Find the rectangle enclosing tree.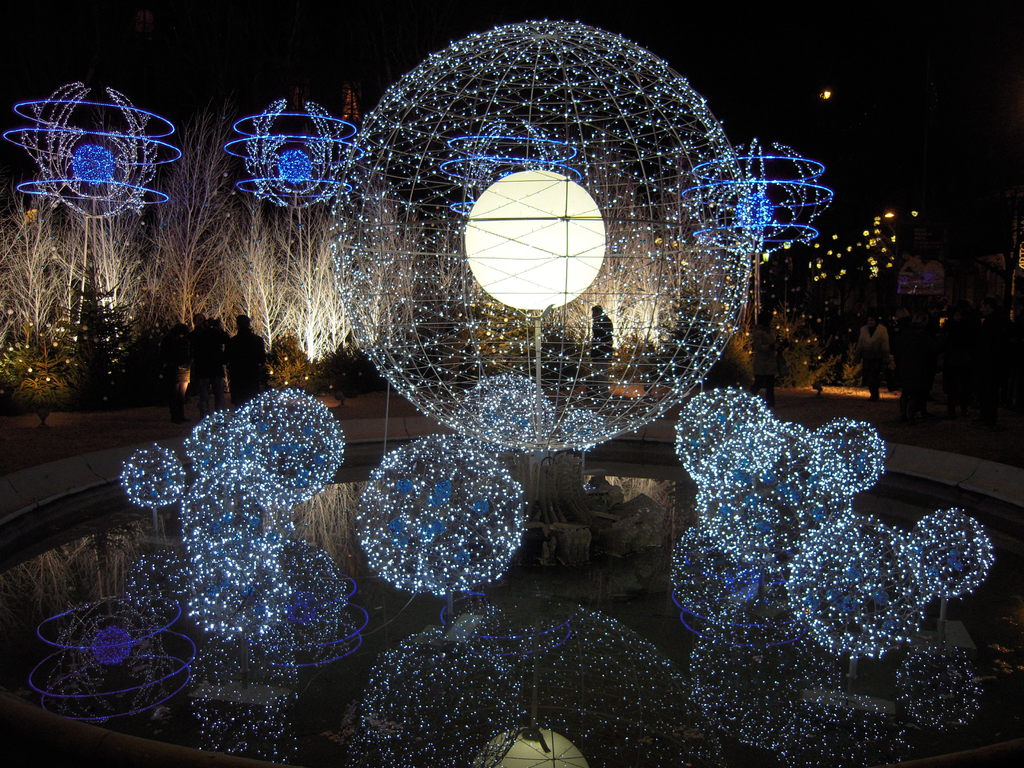
<box>747,193,975,451</box>.
